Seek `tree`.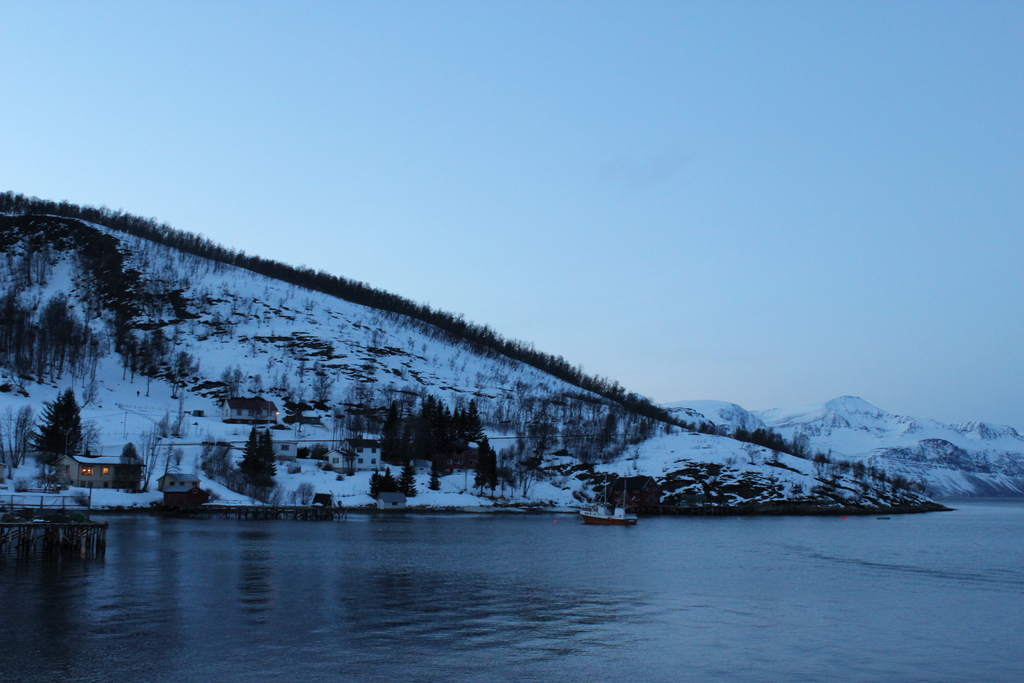
31, 381, 92, 476.
